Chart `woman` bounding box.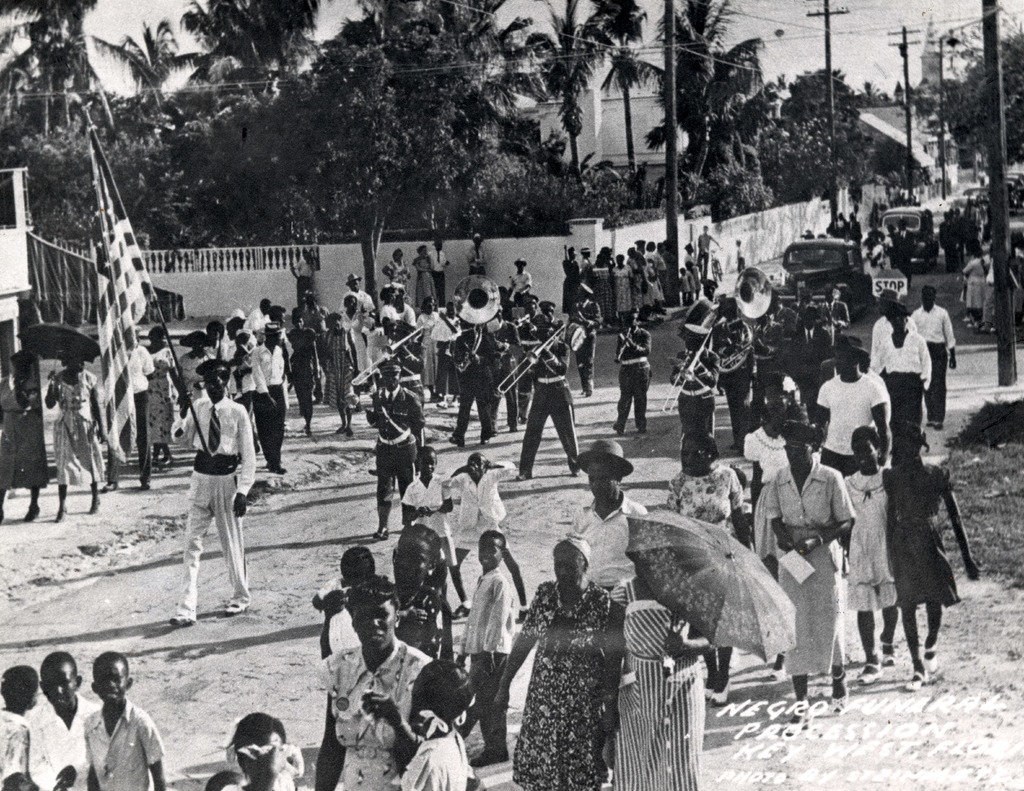
Charted: x1=670, y1=427, x2=754, y2=712.
